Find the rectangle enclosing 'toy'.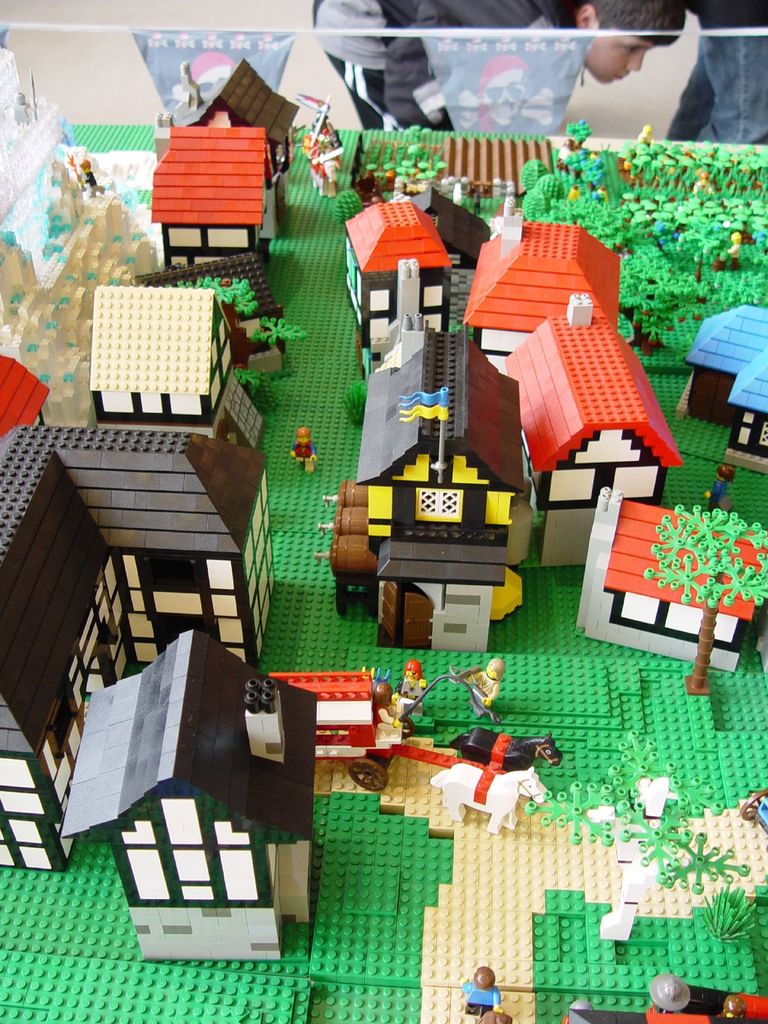
x1=461 y1=968 x2=499 y2=1012.
